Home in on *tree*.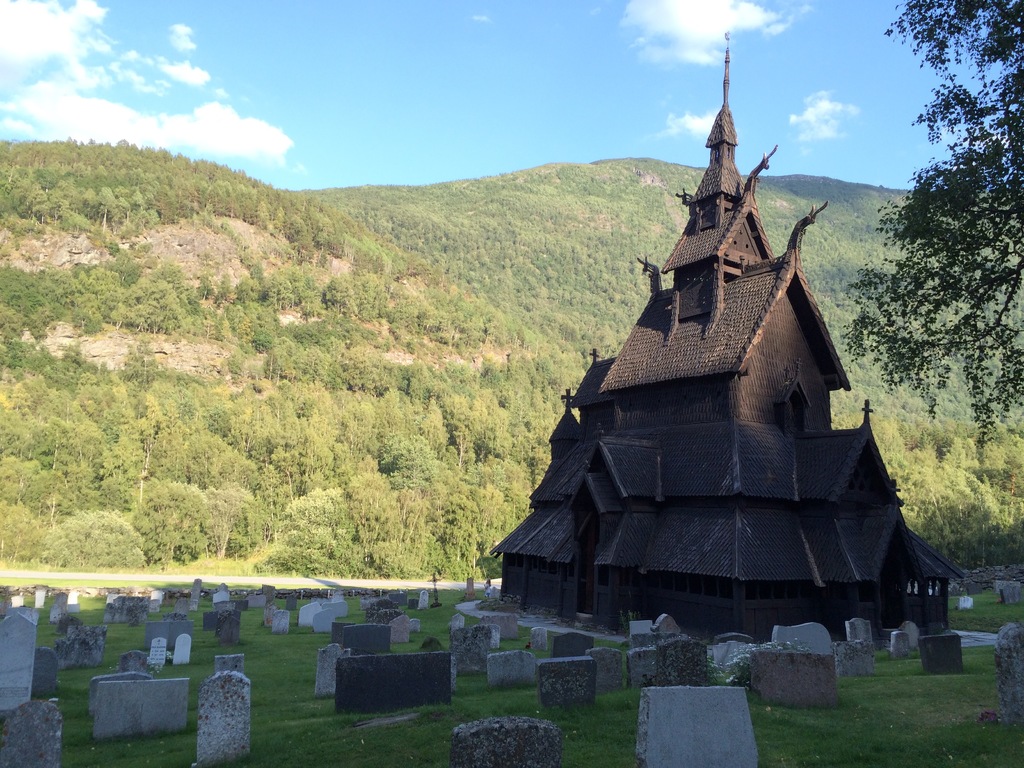
Homed in at left=376, top=360, right=556, bottom=488.
